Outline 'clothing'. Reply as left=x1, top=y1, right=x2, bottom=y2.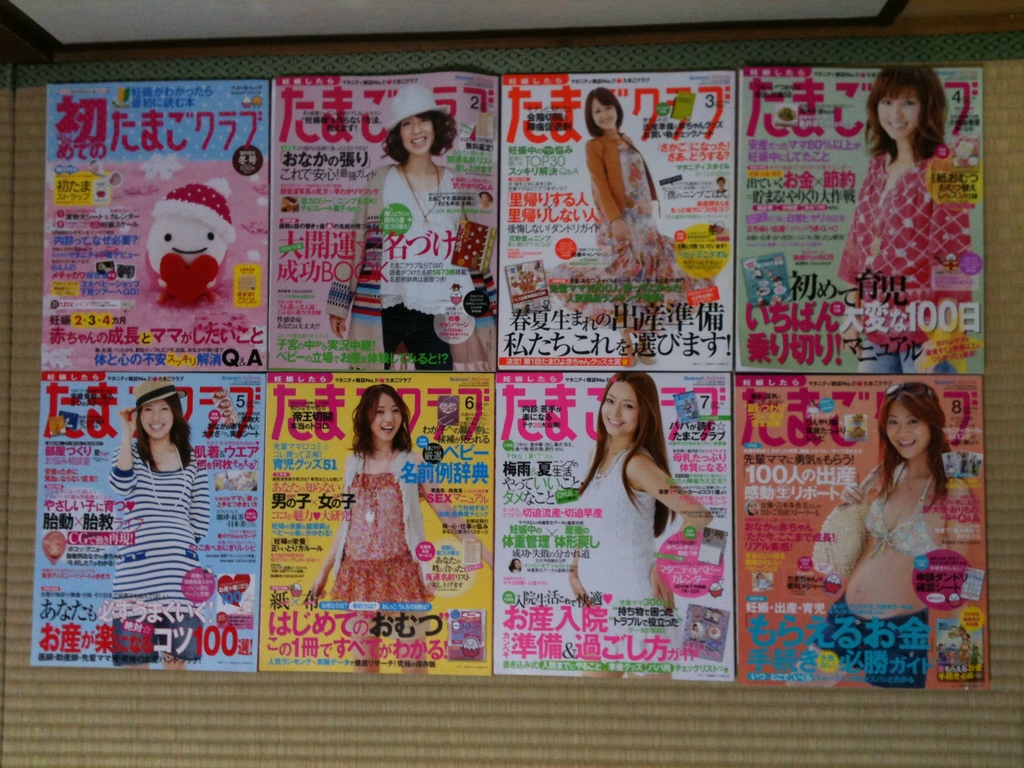
left=114, top=436, right=233, bottom=647.
